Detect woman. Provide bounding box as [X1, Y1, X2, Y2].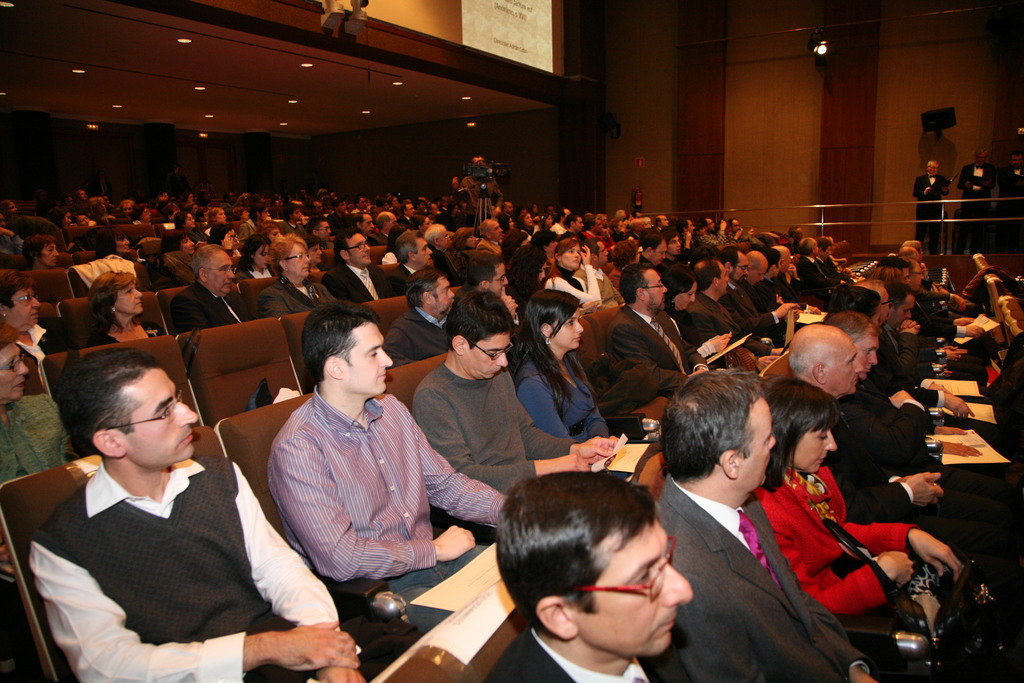
[543, 236, 609, 311].
